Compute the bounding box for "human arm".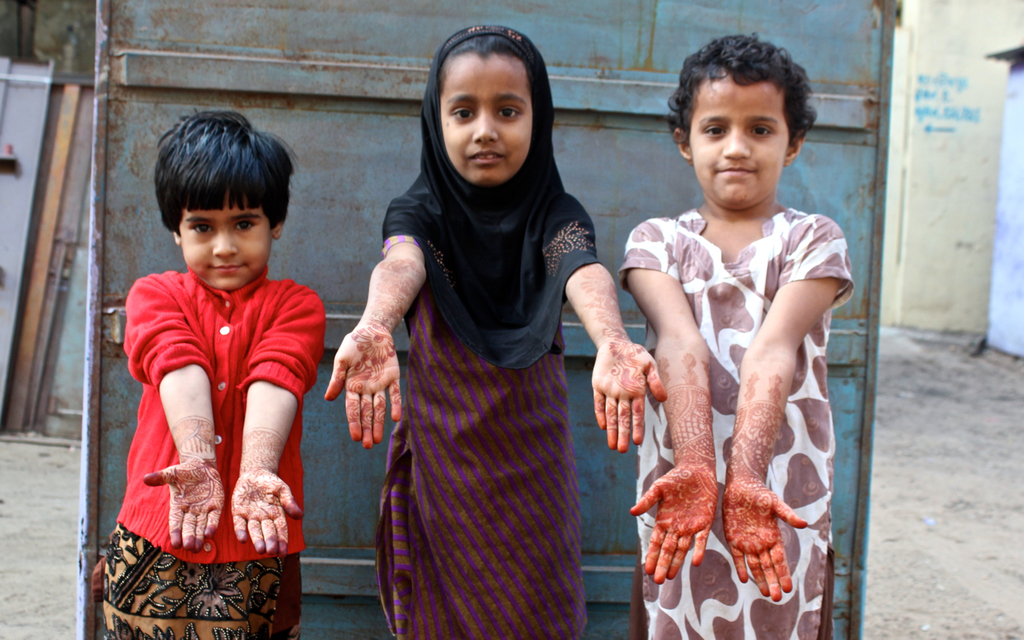
[left=719, top=213, right=848, bottom=600].
